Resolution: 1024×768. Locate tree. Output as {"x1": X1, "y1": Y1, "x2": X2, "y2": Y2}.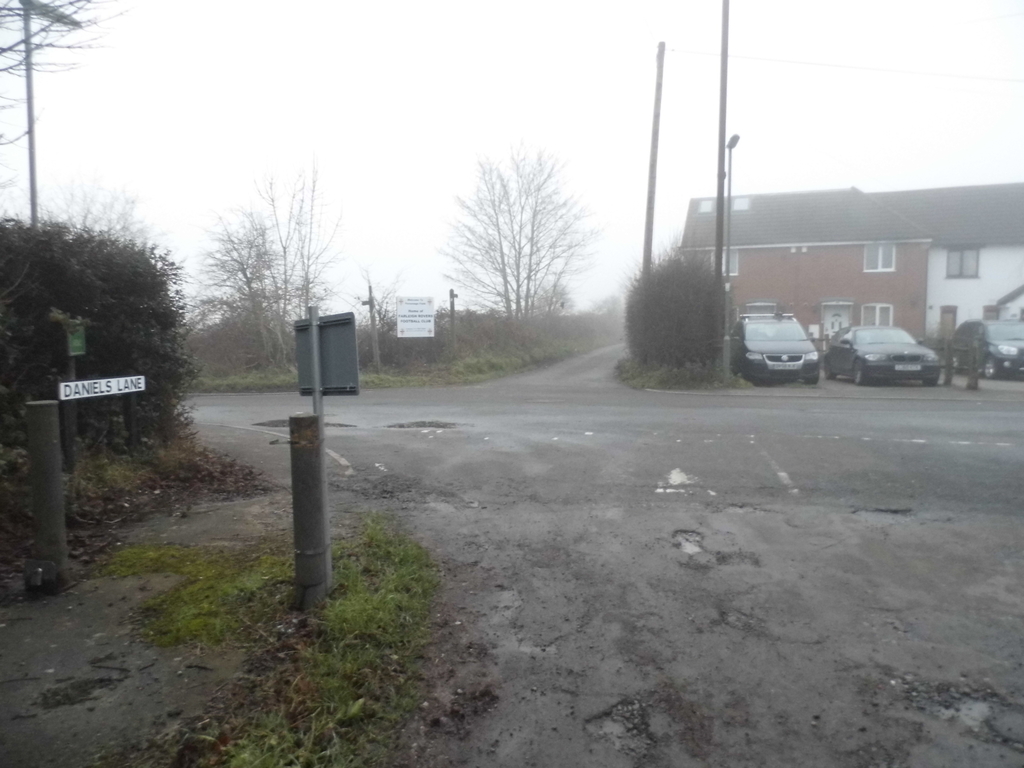
{"x1": 438, "y1": 149, "x2": 598, "y2": 328}.
